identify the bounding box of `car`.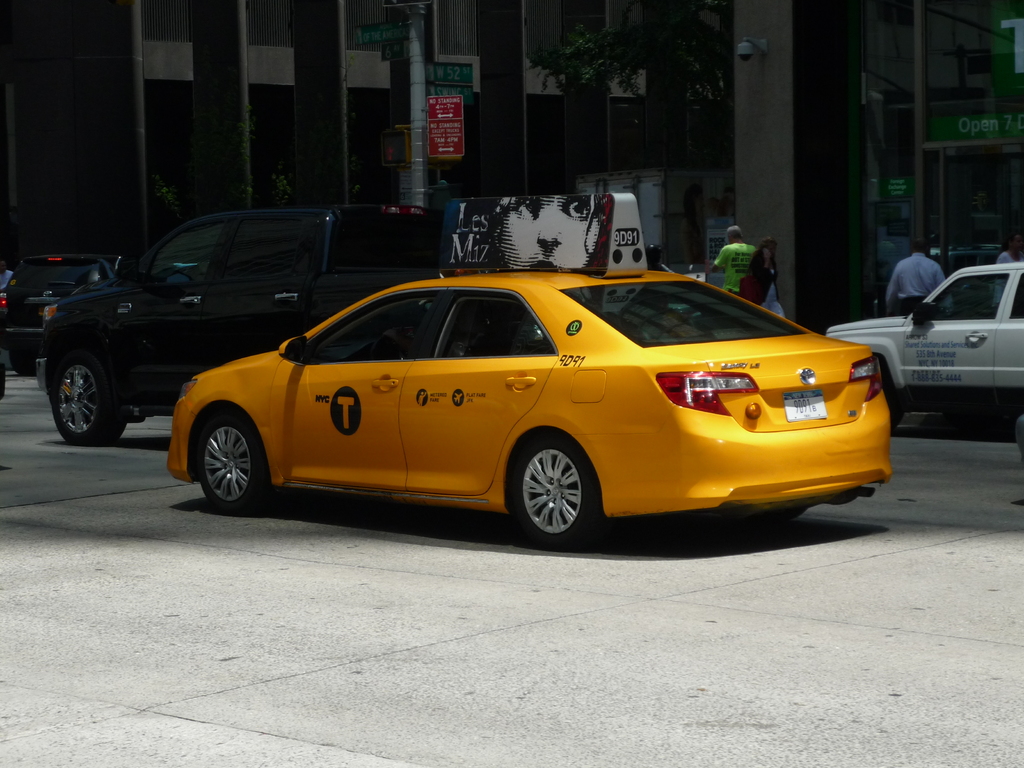
166, 266, 890, 552.
